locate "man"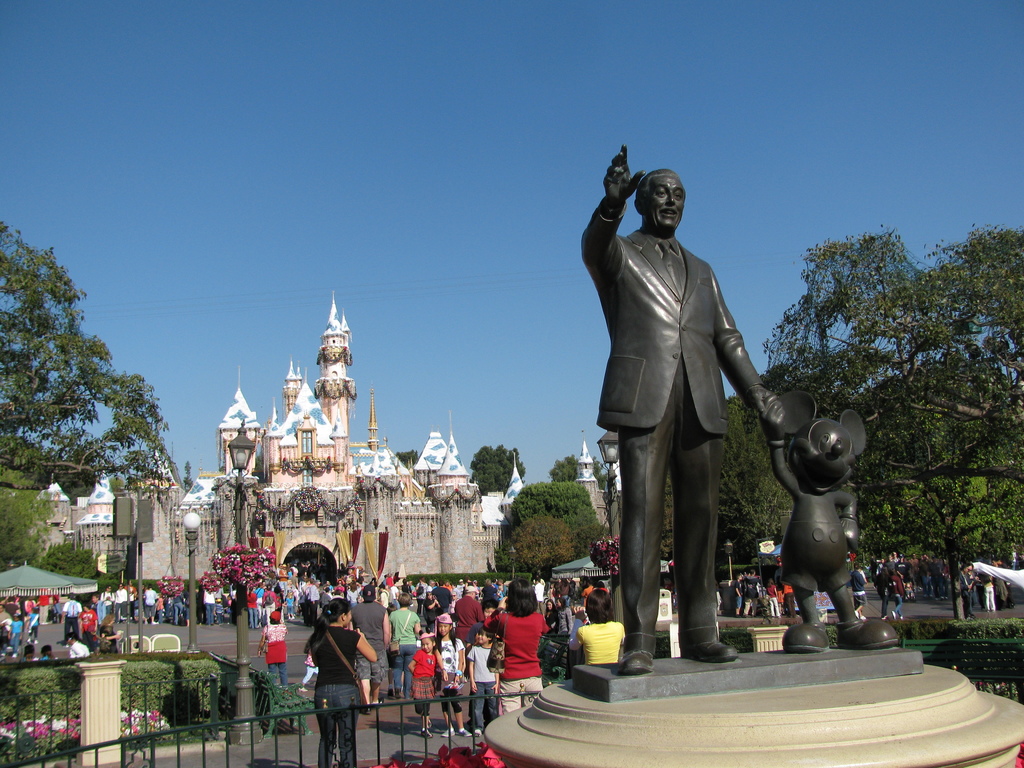
453:586:484:652
